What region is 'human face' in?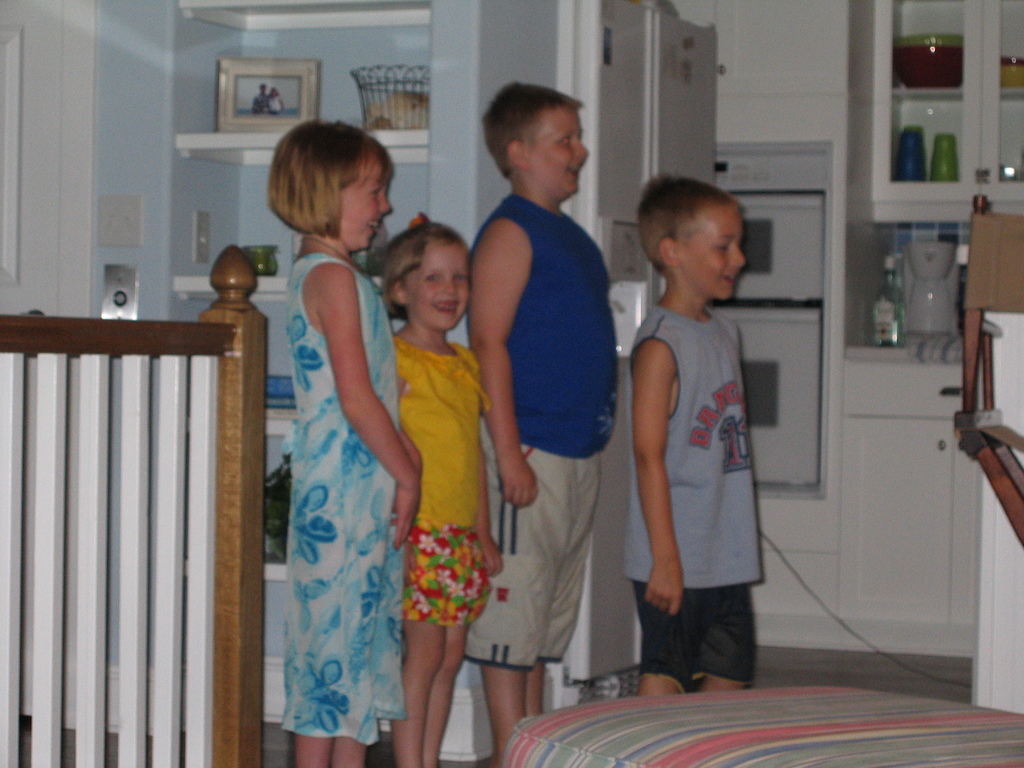
box(402, 234, 474, 331).
